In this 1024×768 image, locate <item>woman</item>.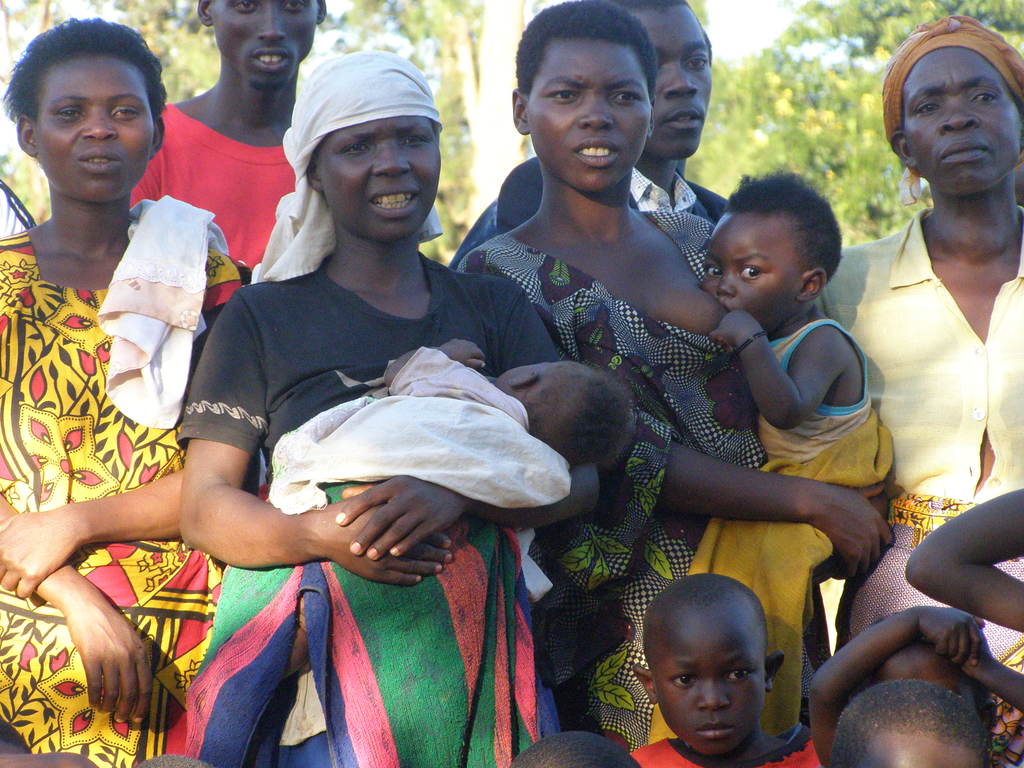
Bounding box: <region>175, 49, 604, 767</region>.
